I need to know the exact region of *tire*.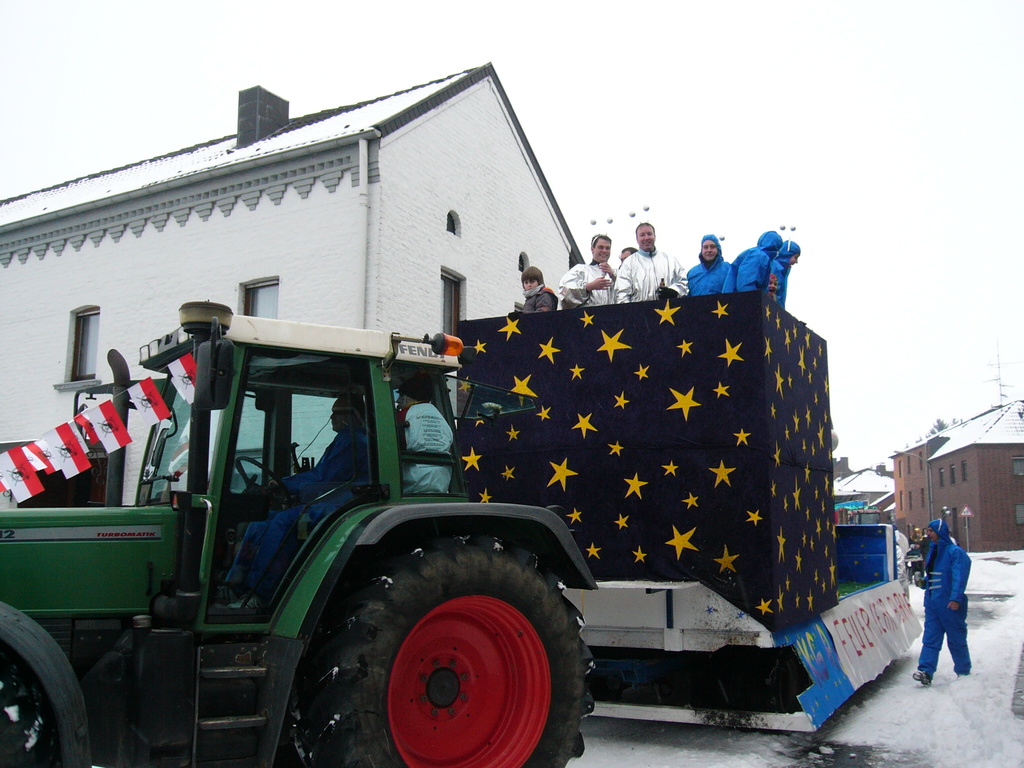
Region: <bbox>292, 537, 596, 767</bbox>.
